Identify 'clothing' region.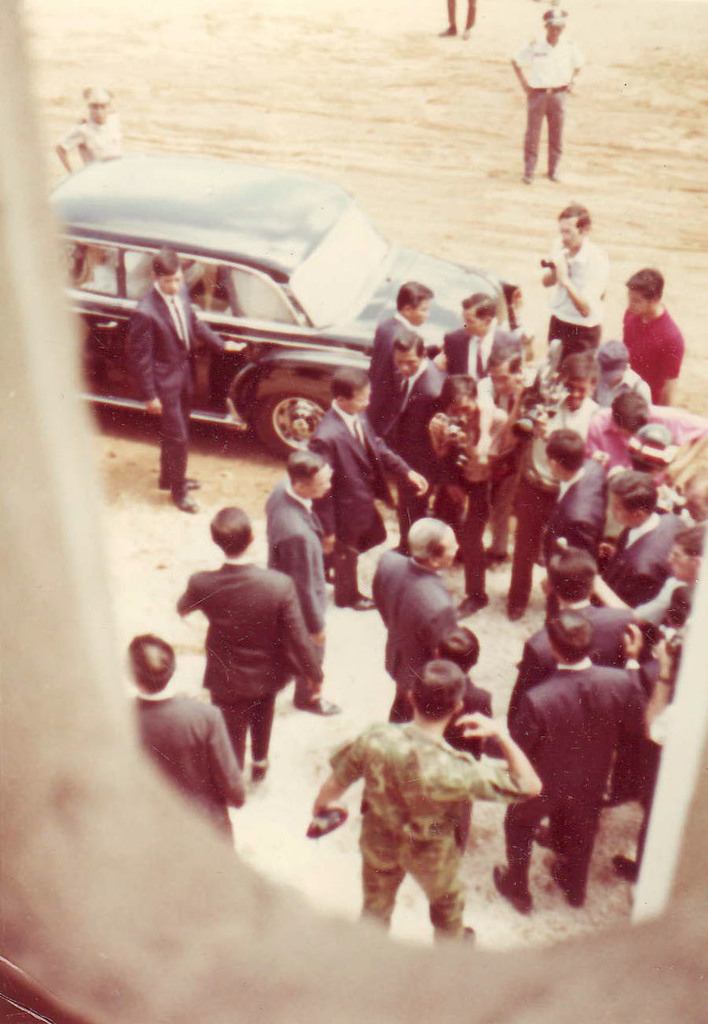
Region: l=271, t=484, r=341, b=684.
